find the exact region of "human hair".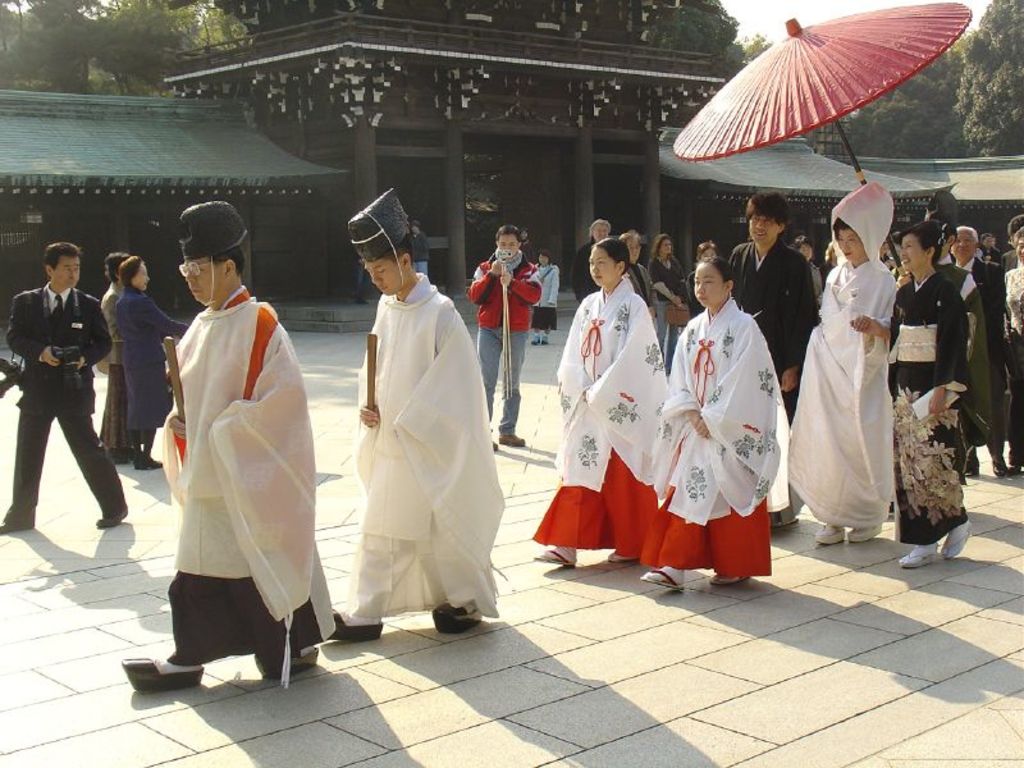
Exact region: [x1=105, y1=247, x2=129, y2=278].
